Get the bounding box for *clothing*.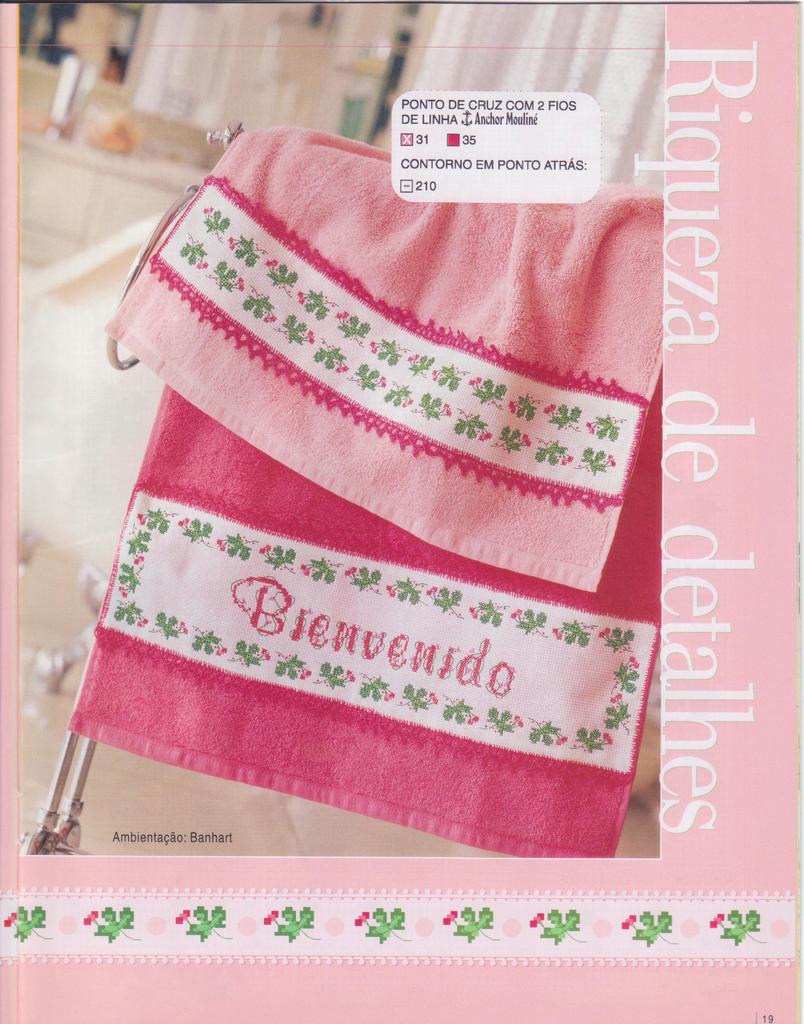
{"left": 66, "top": 120, "right": 661, "bottom": 859}.
